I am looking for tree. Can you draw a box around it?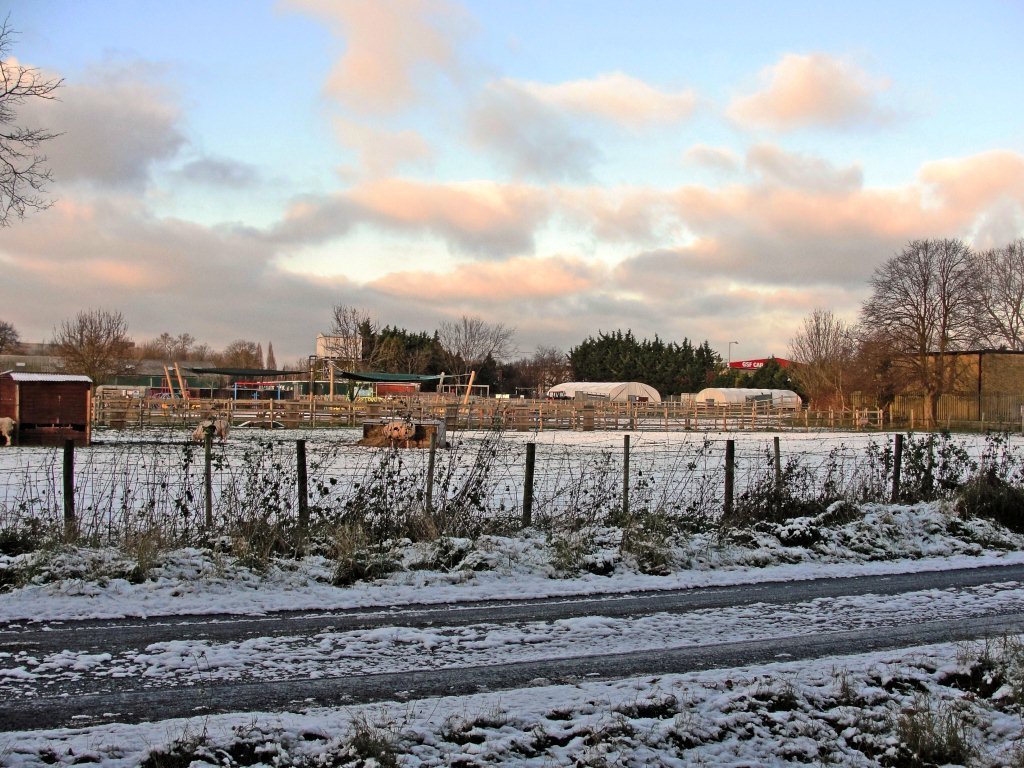
Sure, the bounding box is left=715, top=347, right=816, bottom=416.
